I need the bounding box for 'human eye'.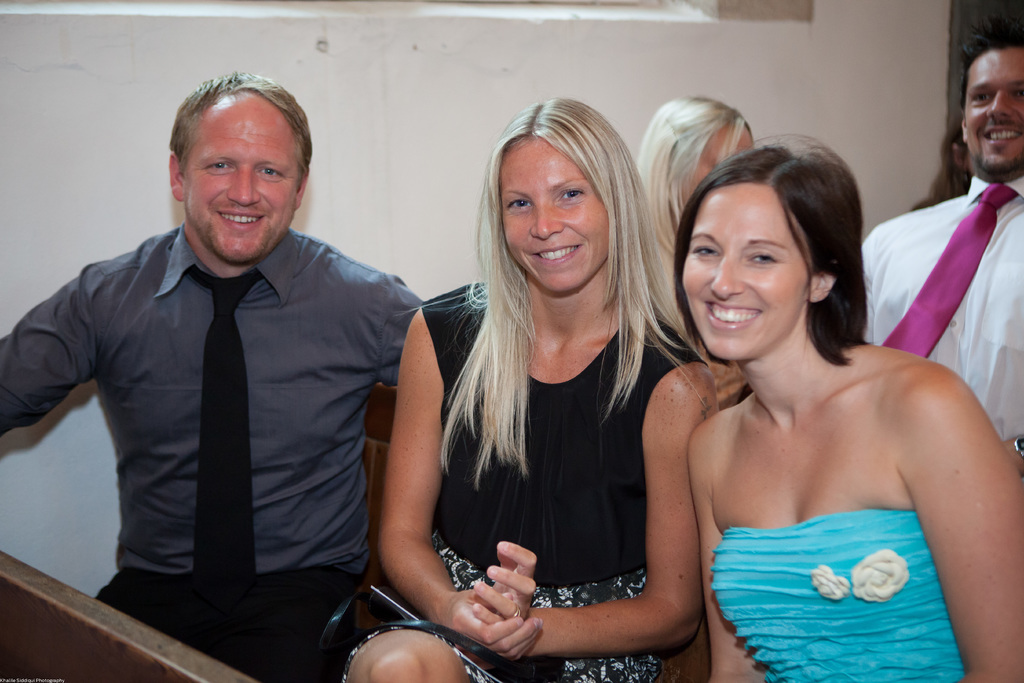
Here it is: select_region(199, 160, 241, 176).
